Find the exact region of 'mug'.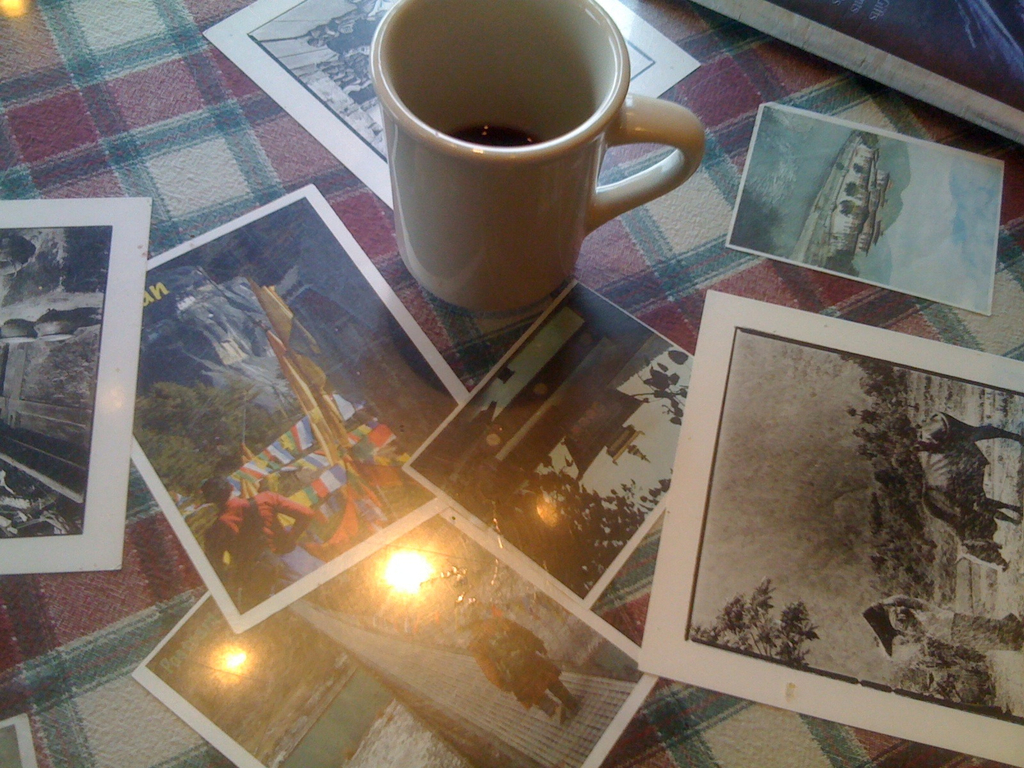
Exact region: <bbox>369, 0, 705, 311</bbox>.
